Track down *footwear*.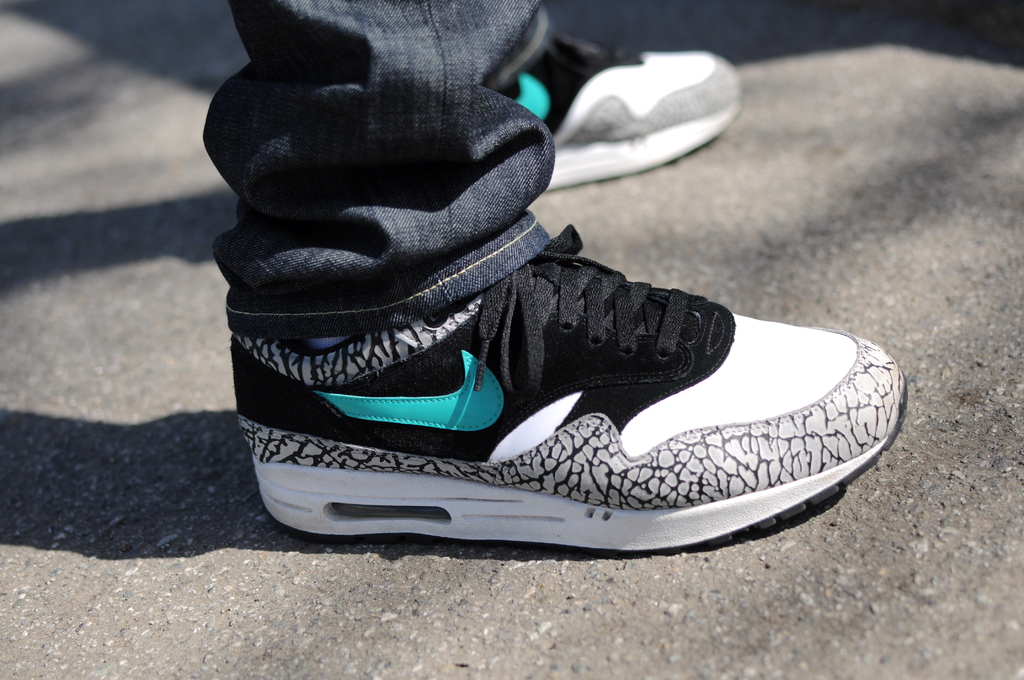
Tracked to bbox(508, 16, 743, 197).
